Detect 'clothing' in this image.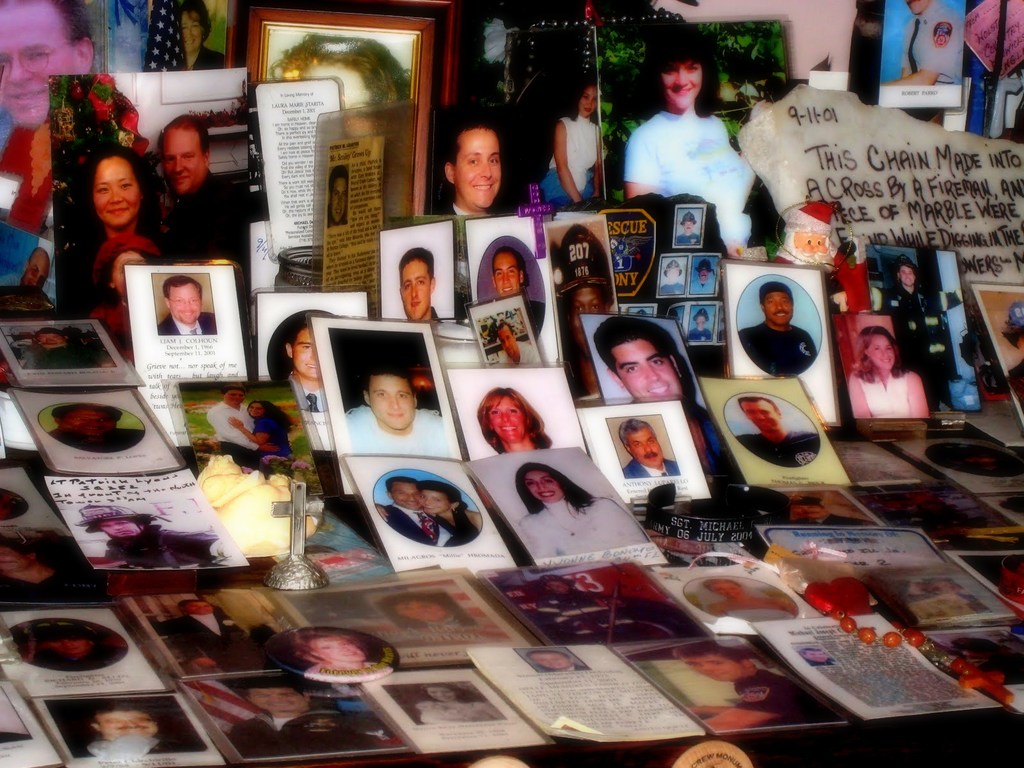
Detection: 548:111:607:211.
